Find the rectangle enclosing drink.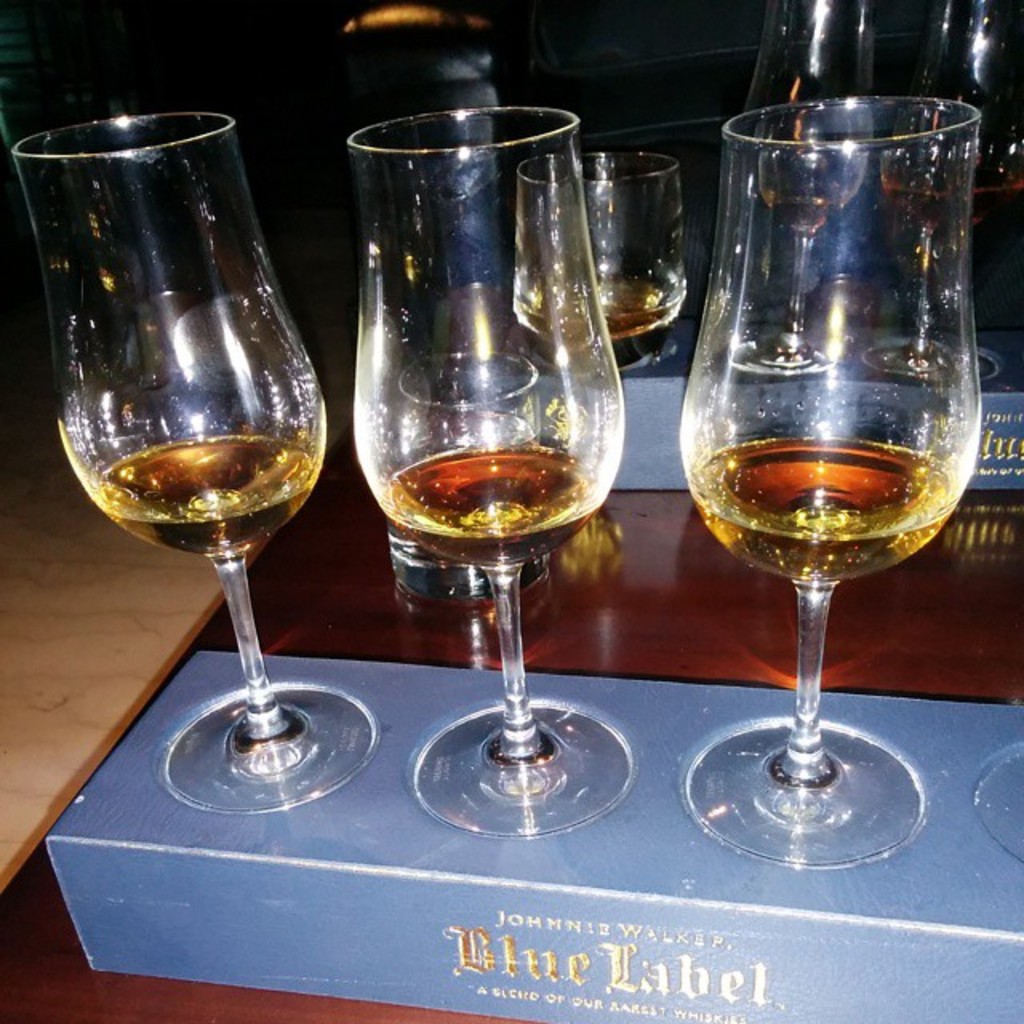
BBox(98, 440, 314, 566).
